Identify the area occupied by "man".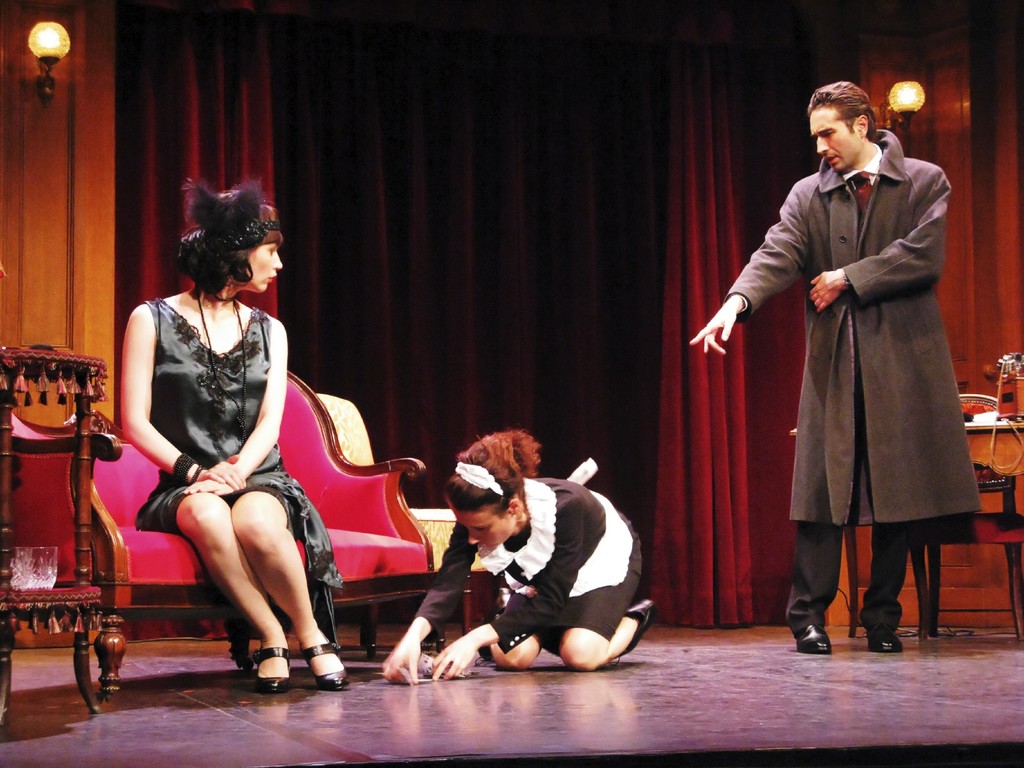
Area: select_region(662, 65, 998, 662).
